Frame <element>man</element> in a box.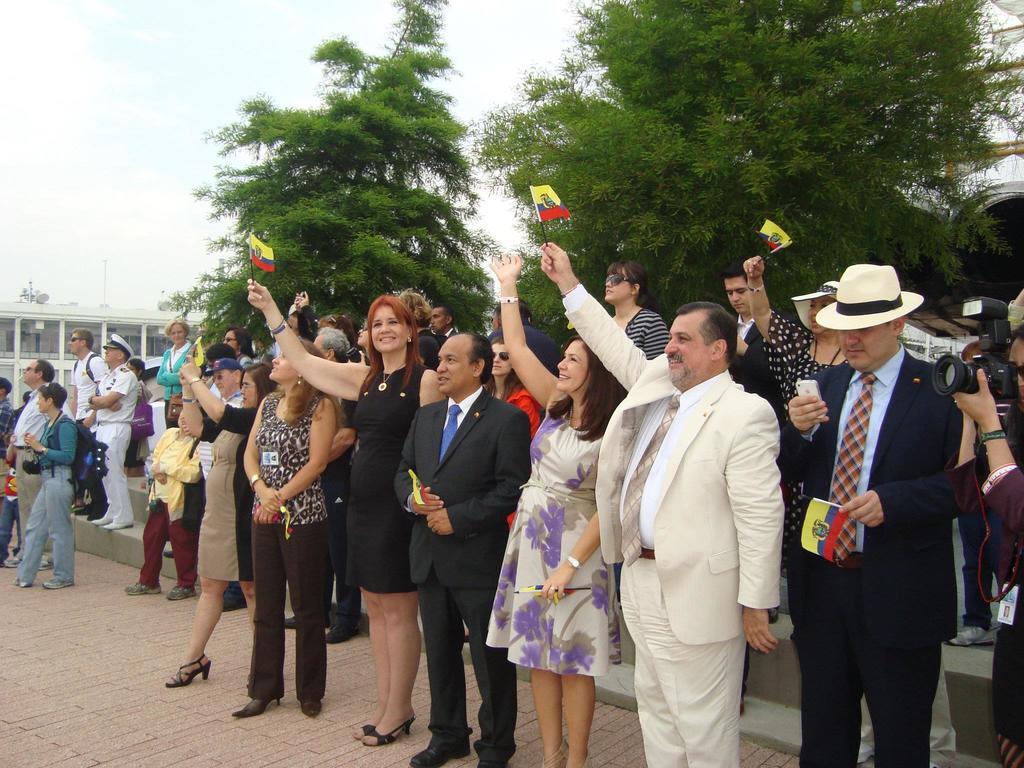
bbox=(3, 357, 59, 573).
